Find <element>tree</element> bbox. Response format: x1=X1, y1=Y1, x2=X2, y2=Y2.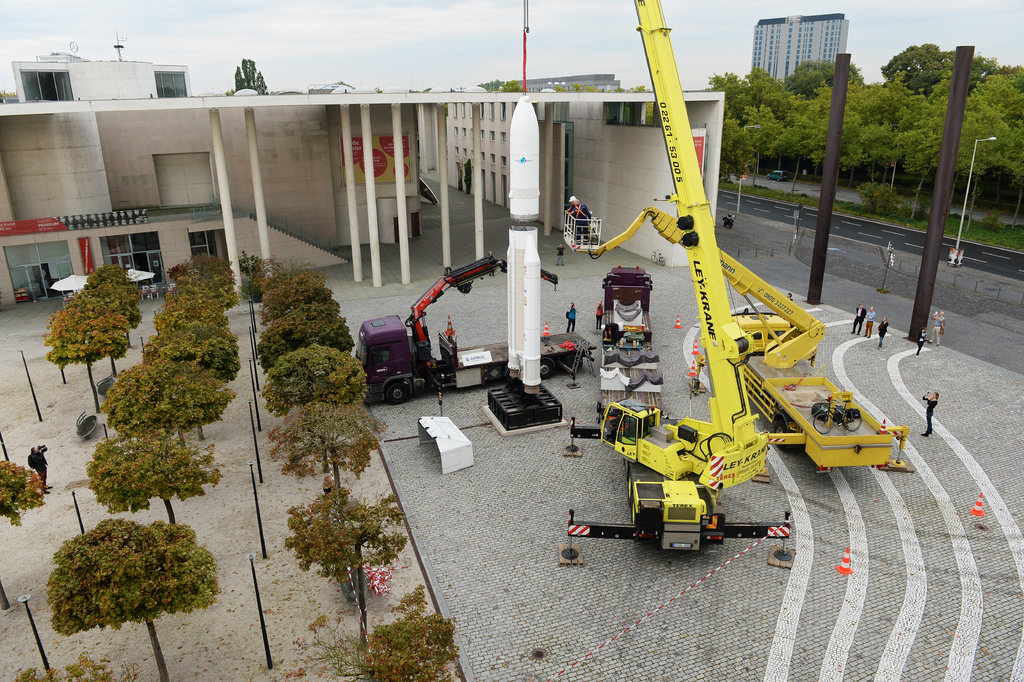
x1=86, y1=265, x2=141, y2=311.
